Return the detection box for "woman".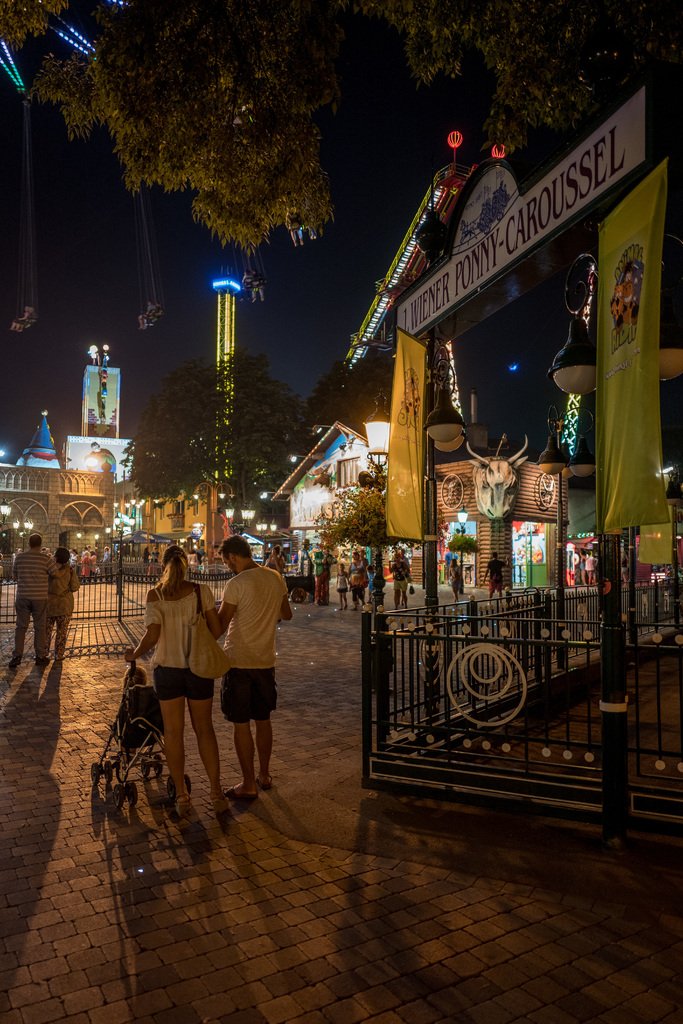
x1=131 y1=545 x2=215 y2=811.
